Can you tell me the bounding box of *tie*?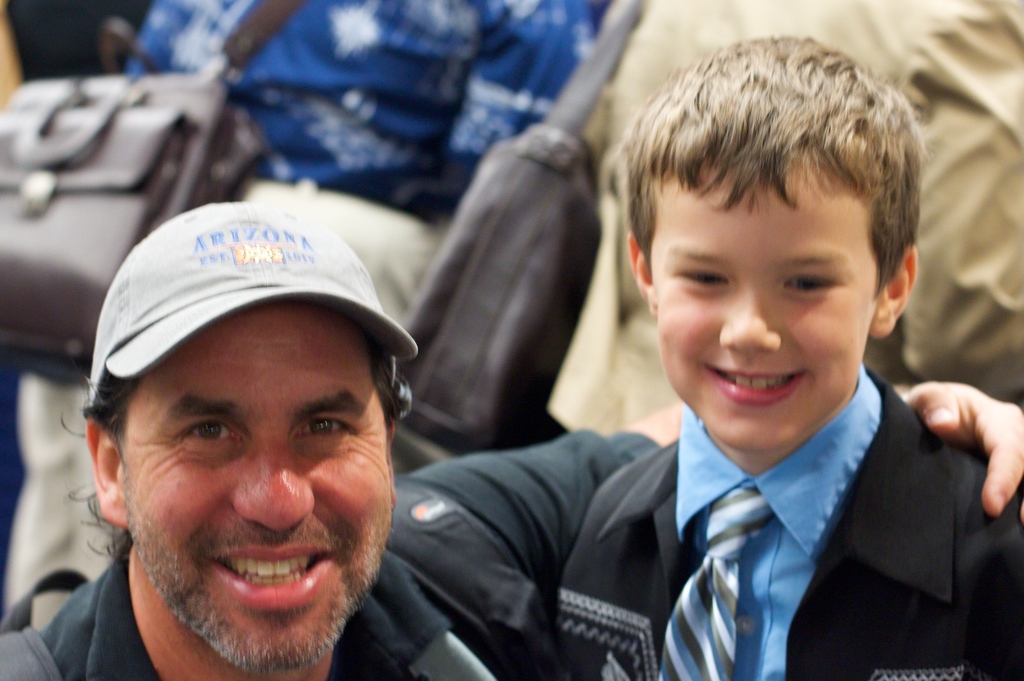
<region>653, 481, 778, 680</region>.
